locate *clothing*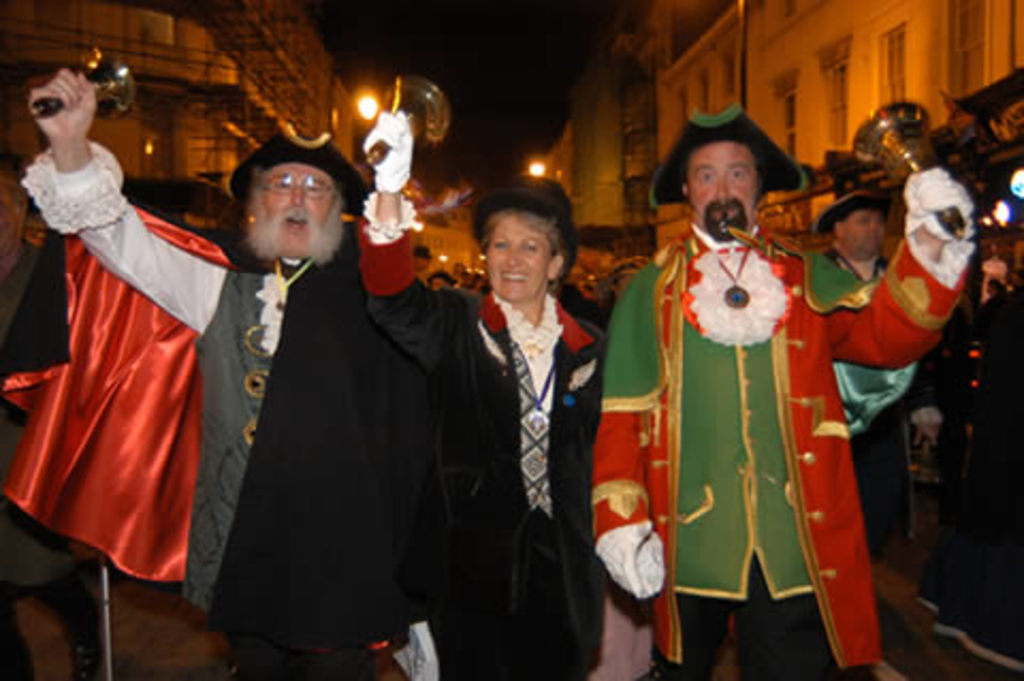
[0,126,1022,679]
